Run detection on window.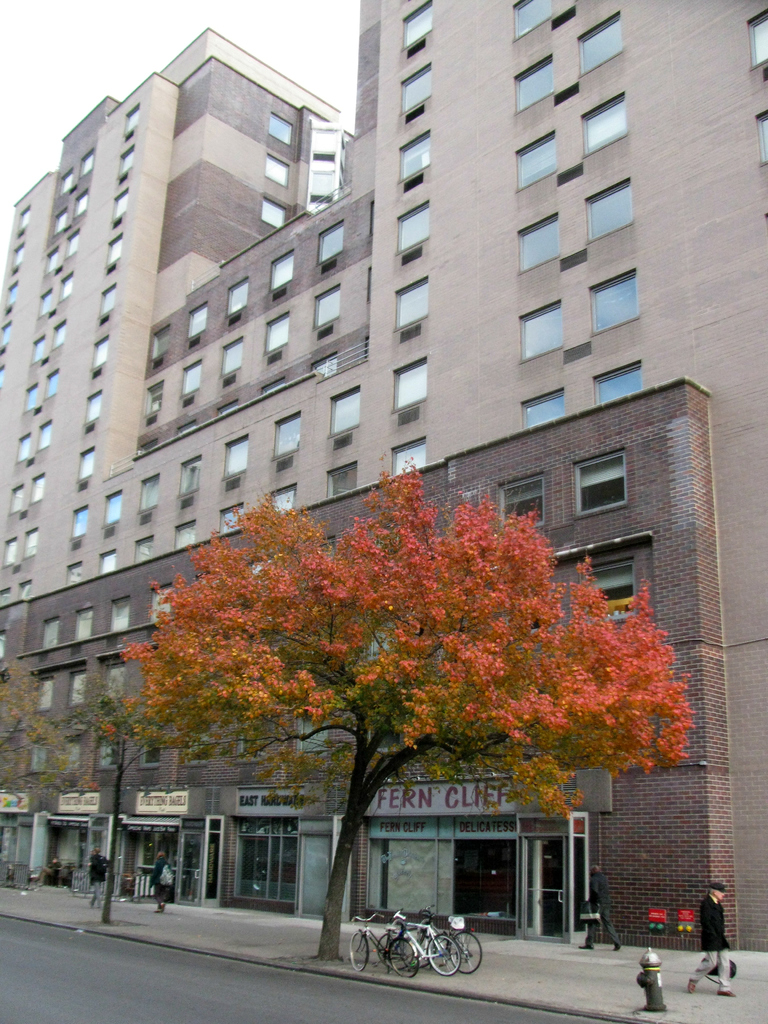
Result: <bbox>398, 200, 429, 257</bbox>.
